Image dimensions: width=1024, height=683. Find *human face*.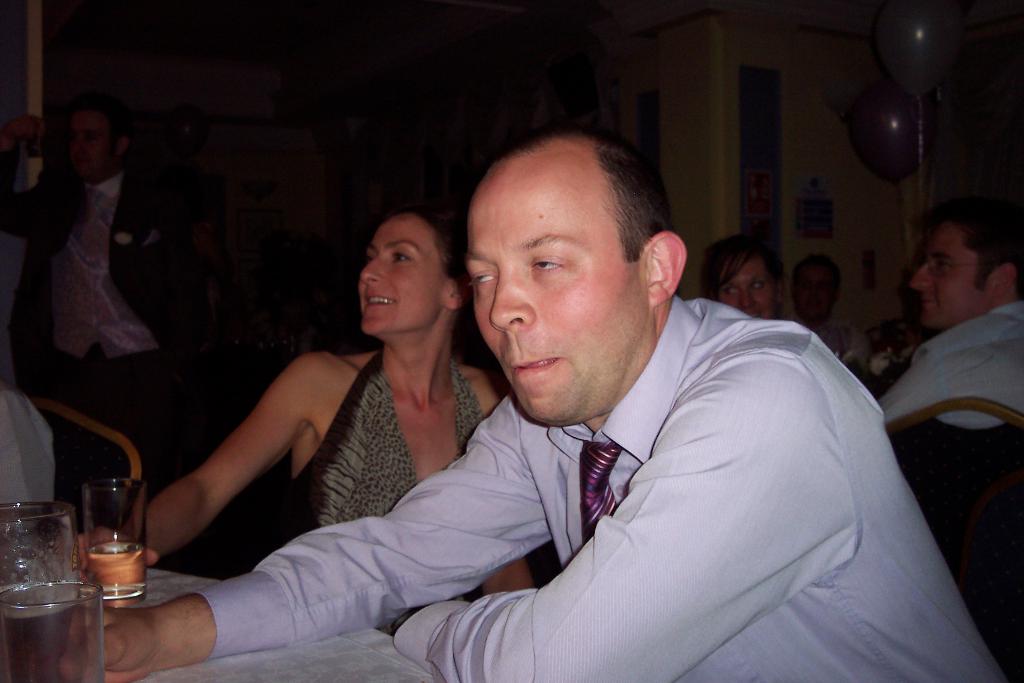
region(714, 259, 771, 320).
